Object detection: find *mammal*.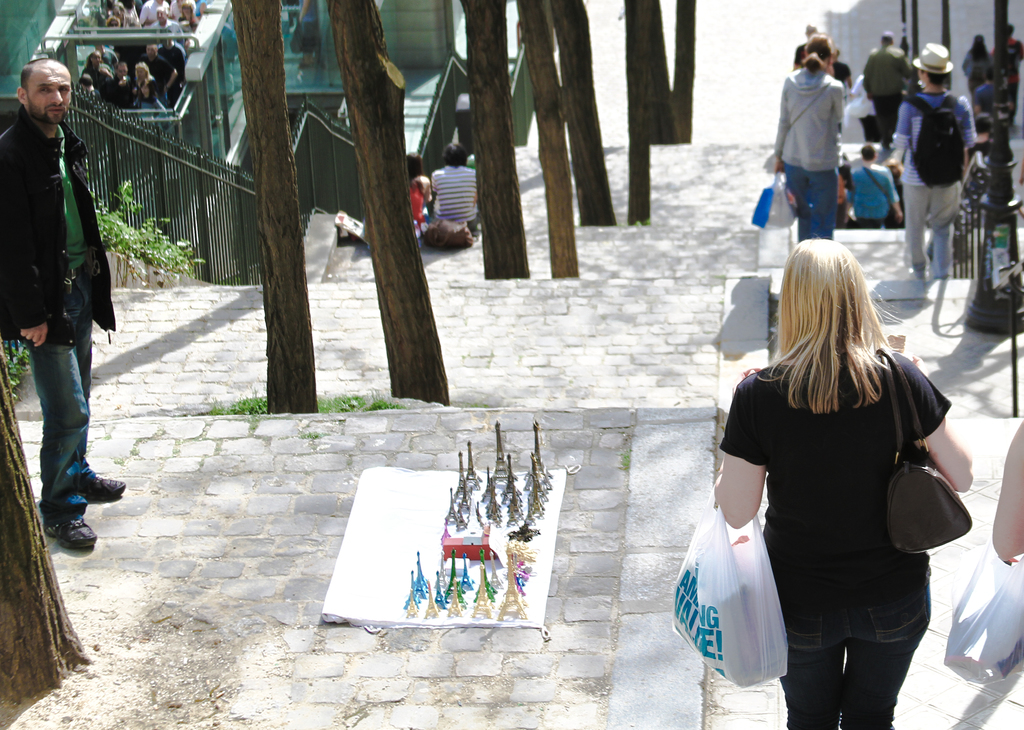
<region>776, 31, 845, 241</region>.
